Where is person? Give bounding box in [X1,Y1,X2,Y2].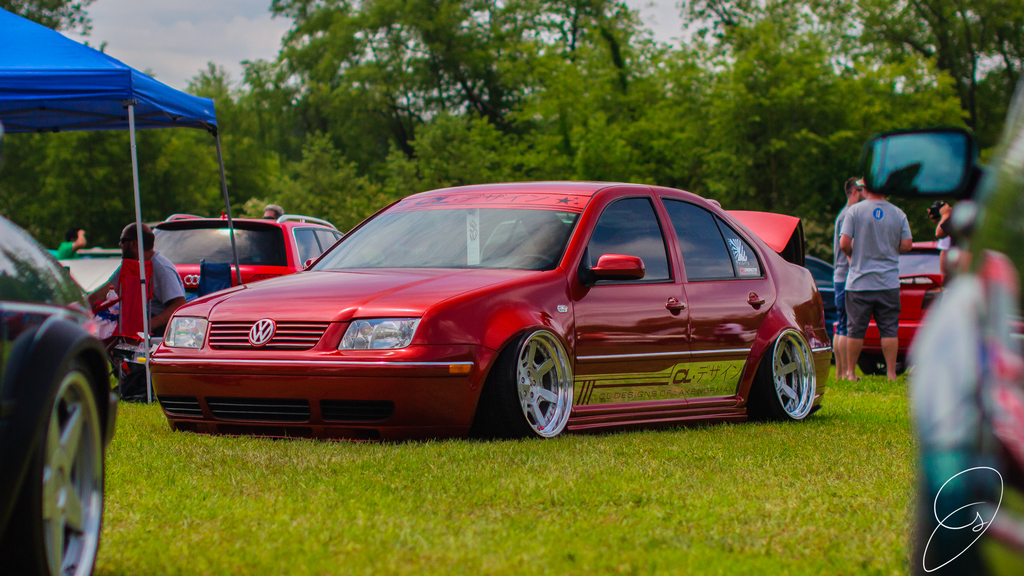
[56,227,86,259].
